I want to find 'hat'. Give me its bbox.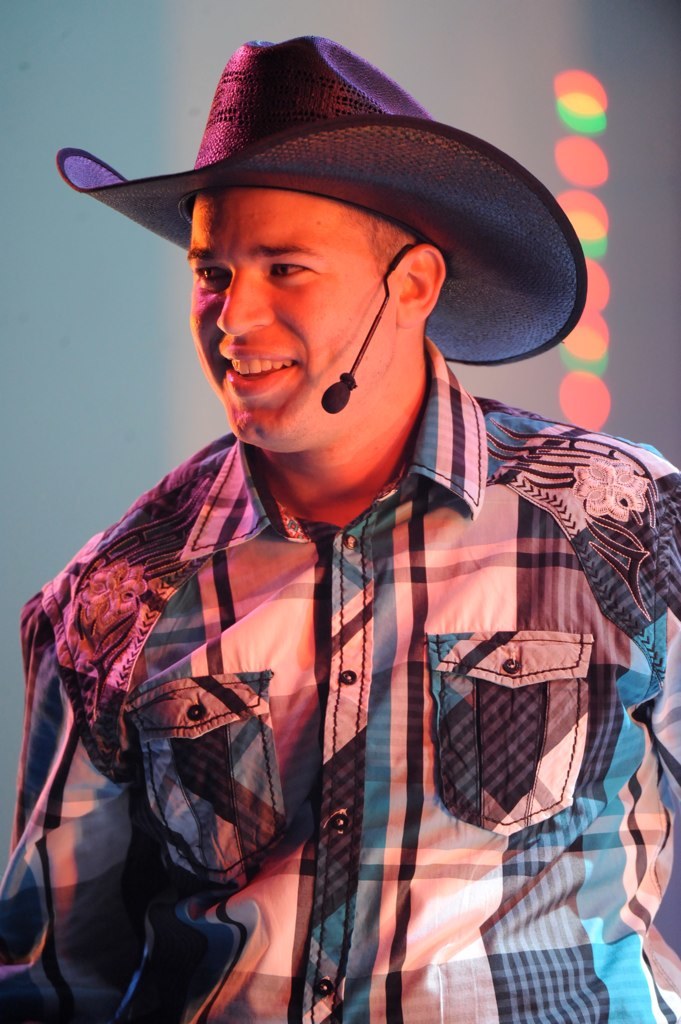
[57, 28, 591, 363].
